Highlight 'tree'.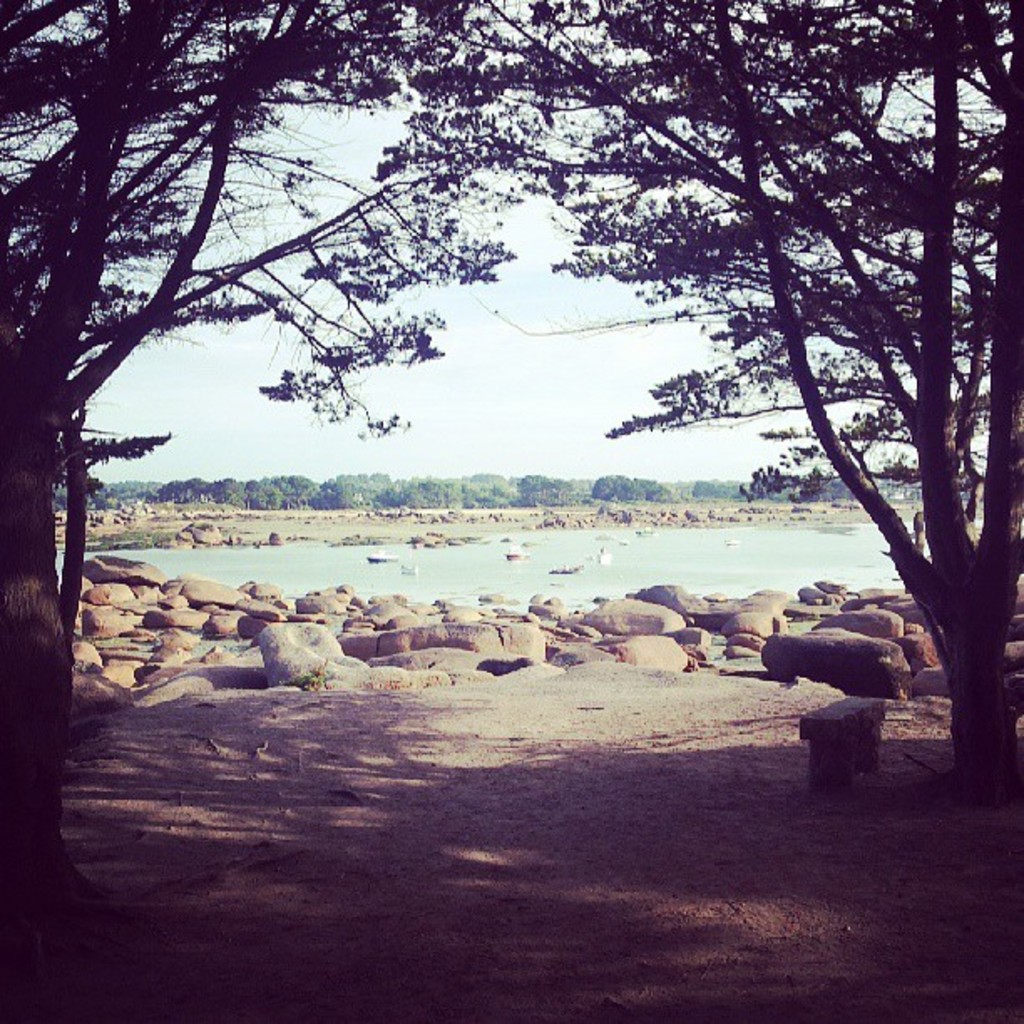
Highlighted region: box(358, 0, 1022, 808).
